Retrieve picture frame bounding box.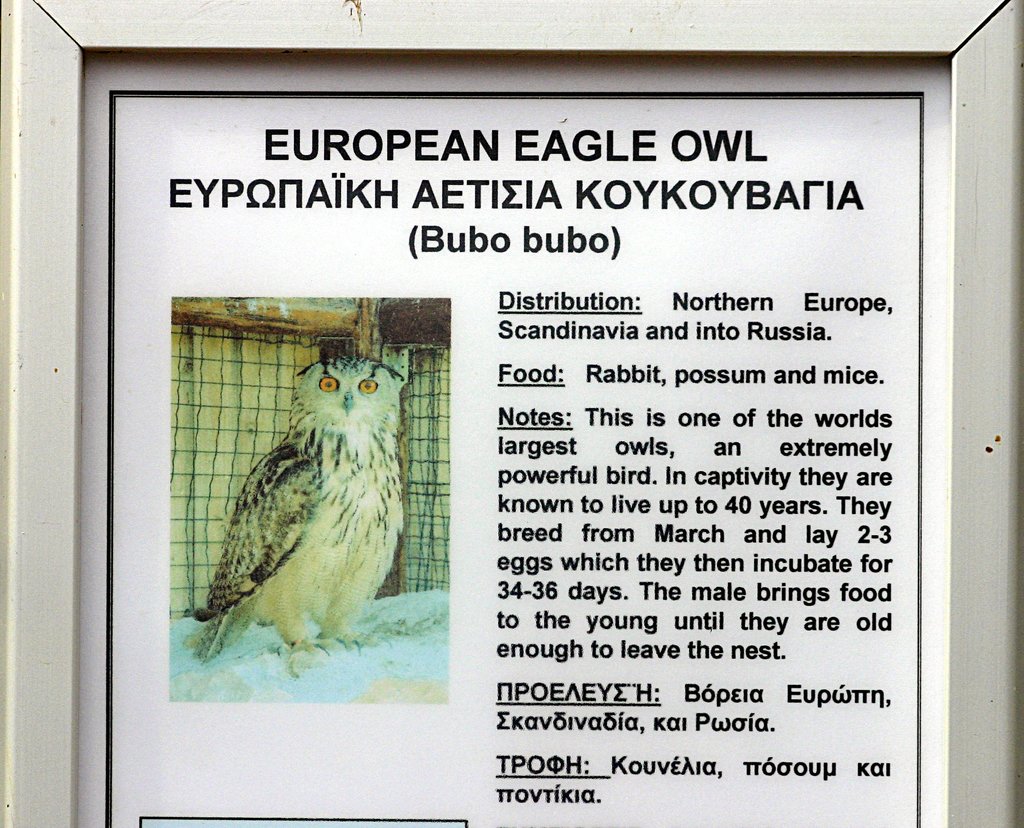
Bounding box: [0, 0, 1023, 827].
